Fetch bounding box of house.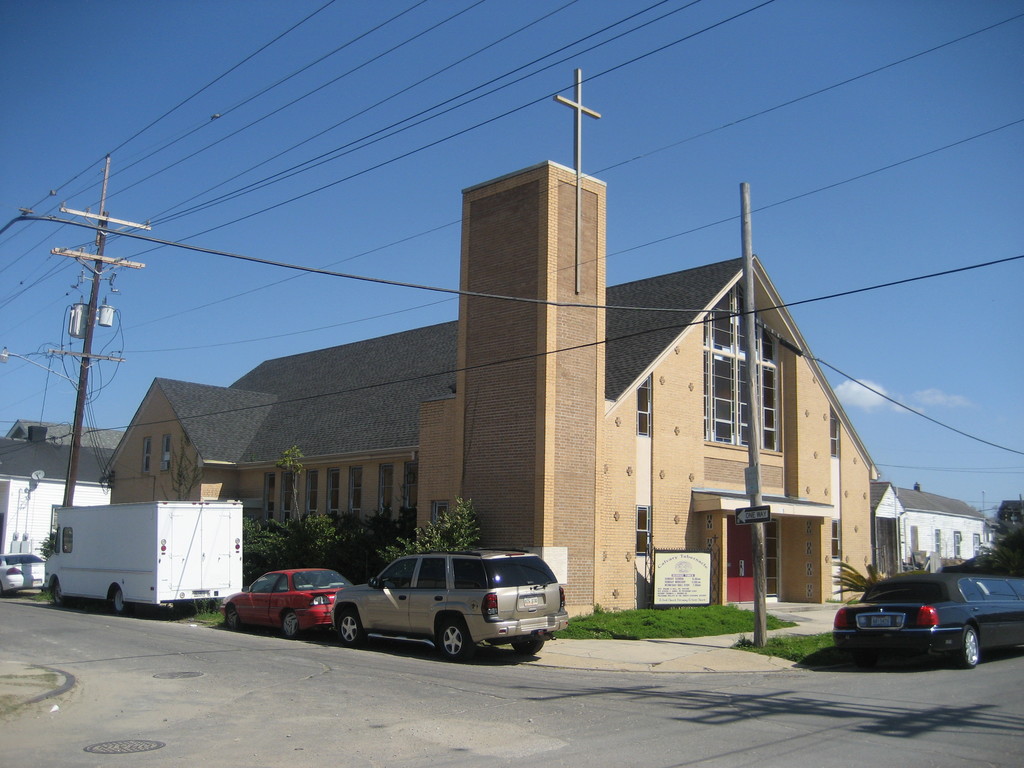
Bbox: (449, 156, 609, 636).
